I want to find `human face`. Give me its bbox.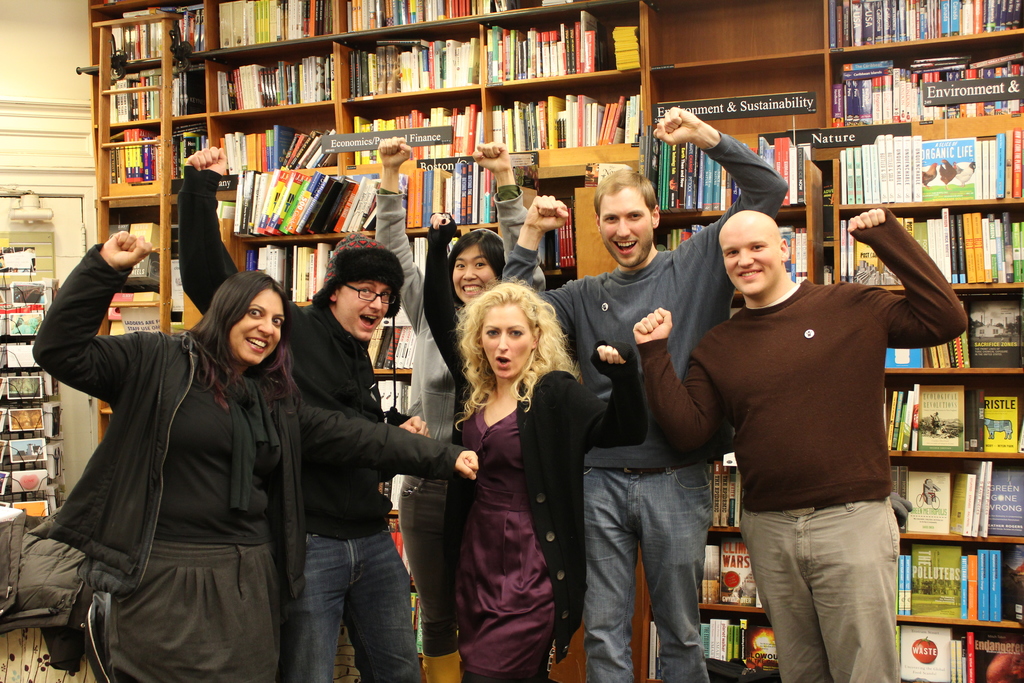
locate(480, 304, 531, 377).
